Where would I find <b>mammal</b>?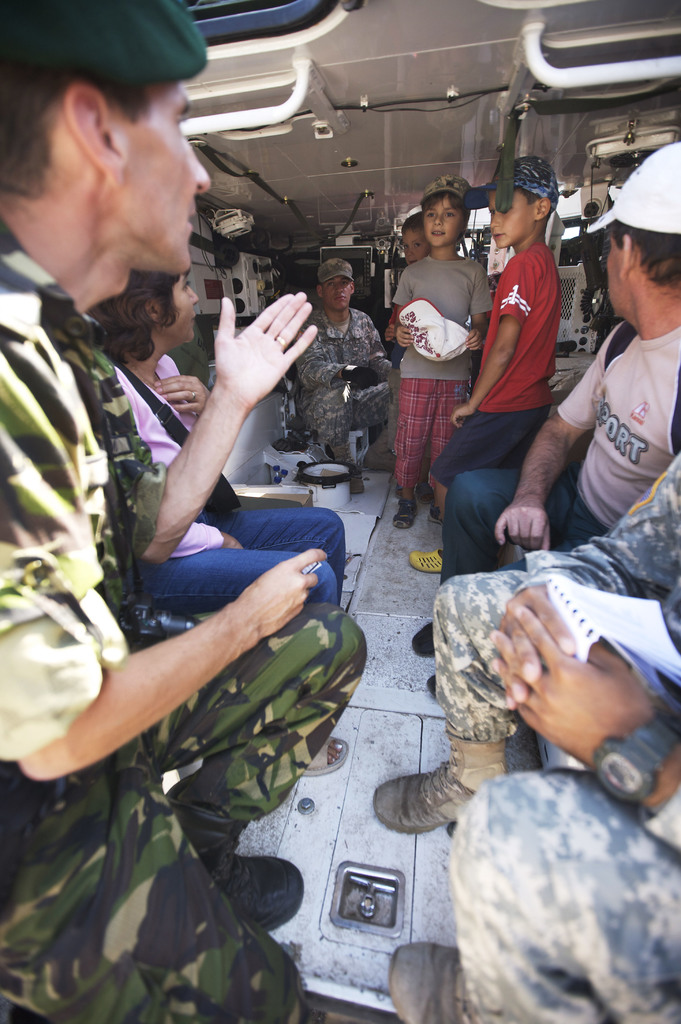
At BBox(414, 140, 680, 696).
